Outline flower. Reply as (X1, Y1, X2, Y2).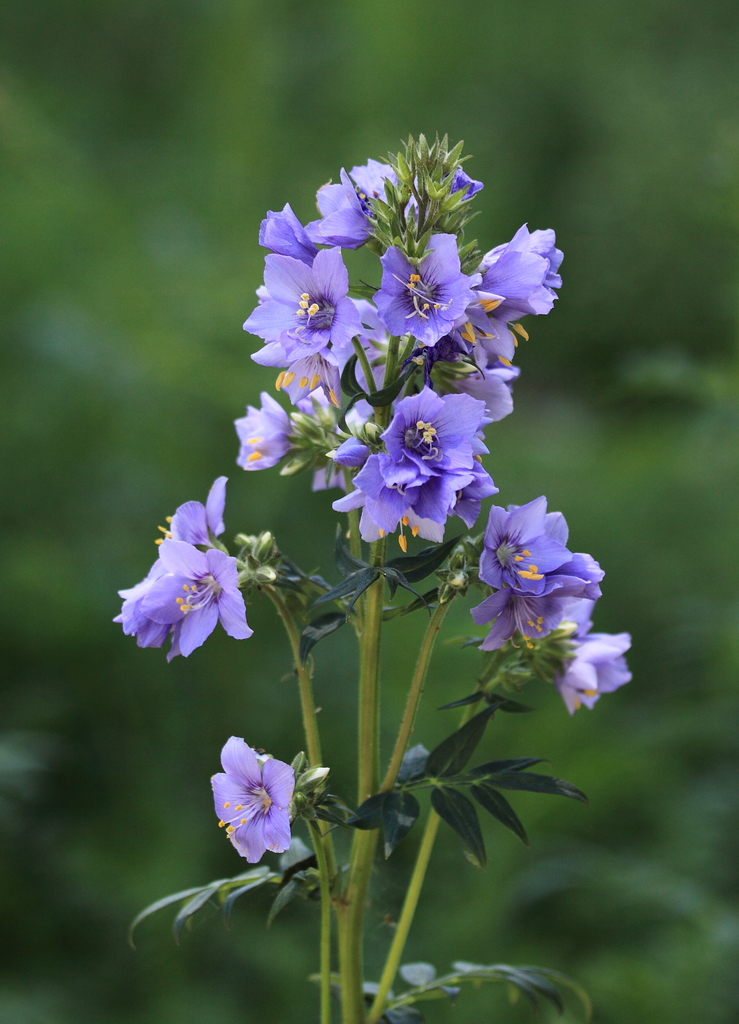
(123, 491, 253, 674).
